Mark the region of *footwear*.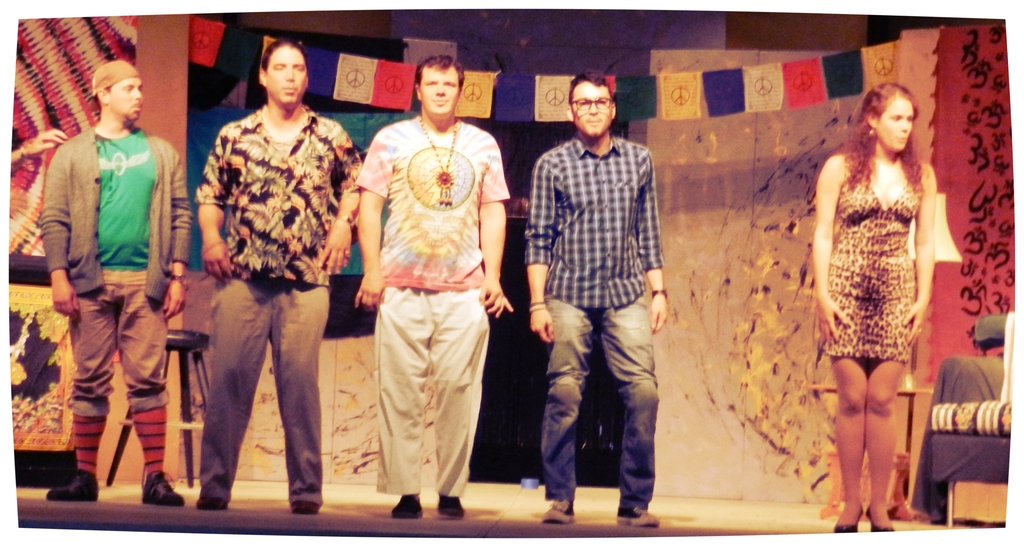
Region: 836, 509, 861, 537.
